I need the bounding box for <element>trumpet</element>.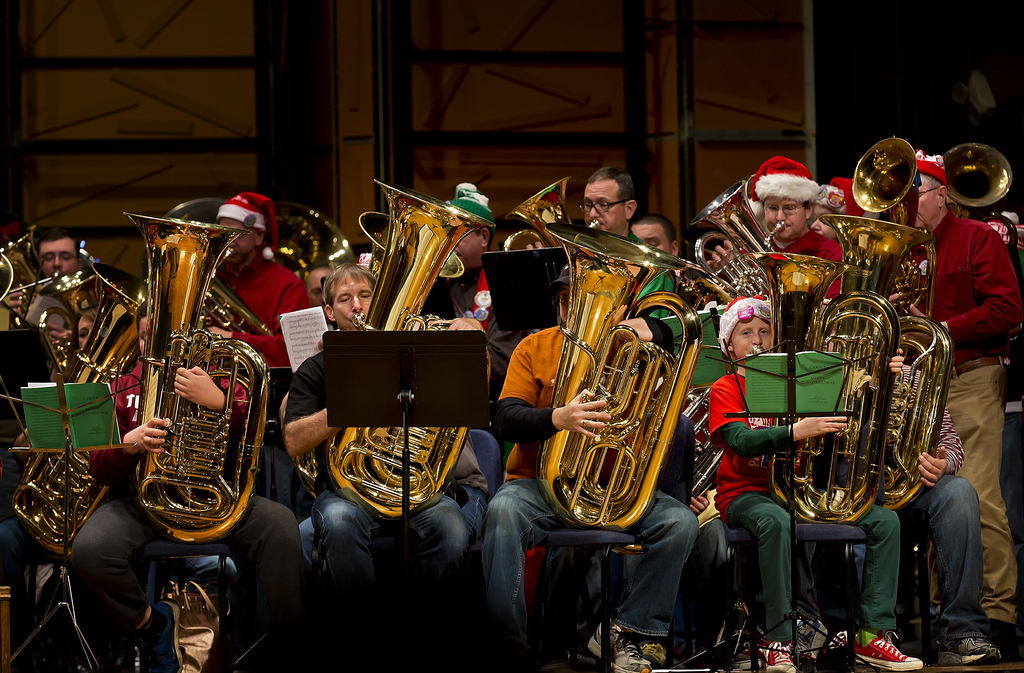
Here it is: bbox(307, 210, 468, 501).
